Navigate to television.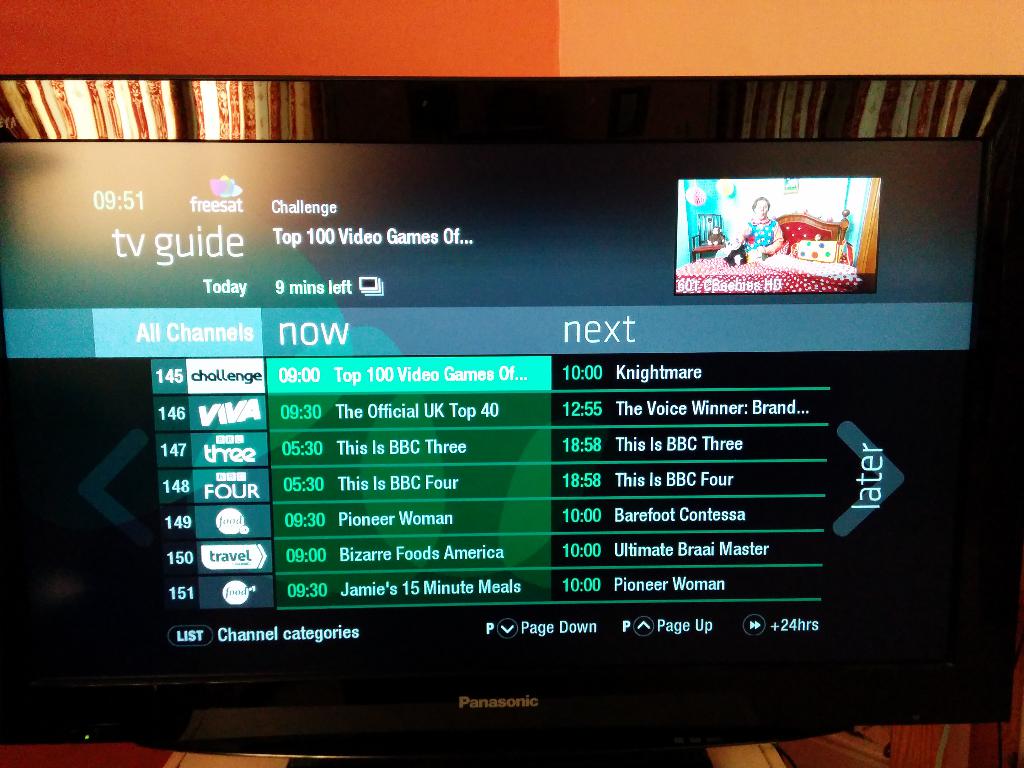
Navigation target: box=[0, 135, 1019, 767].
